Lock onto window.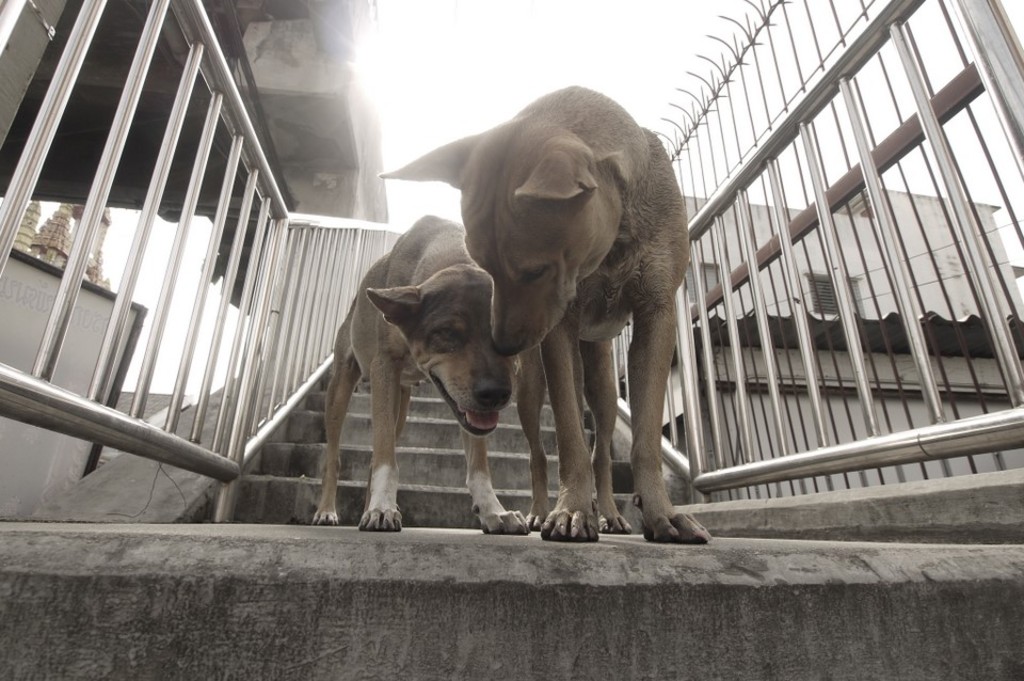
Locked: locate(807, 271, 865, 319).
